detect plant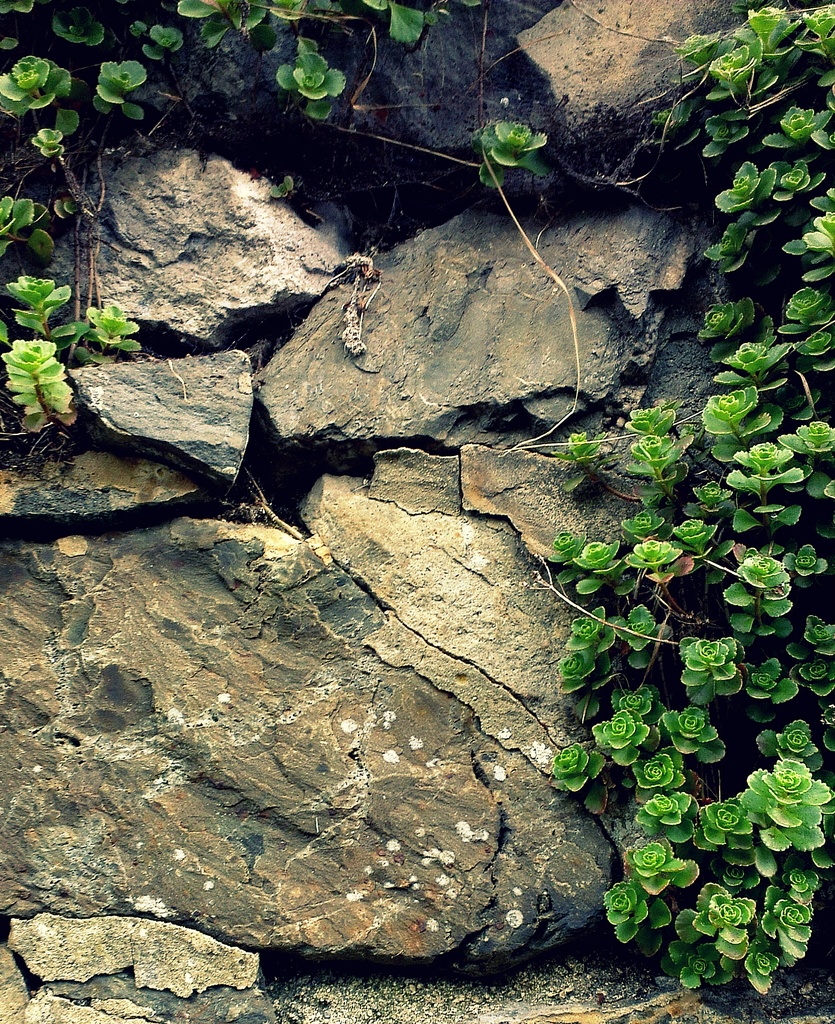
{"left": 750, "top": 717, "right": 814, "bottom": 770}
